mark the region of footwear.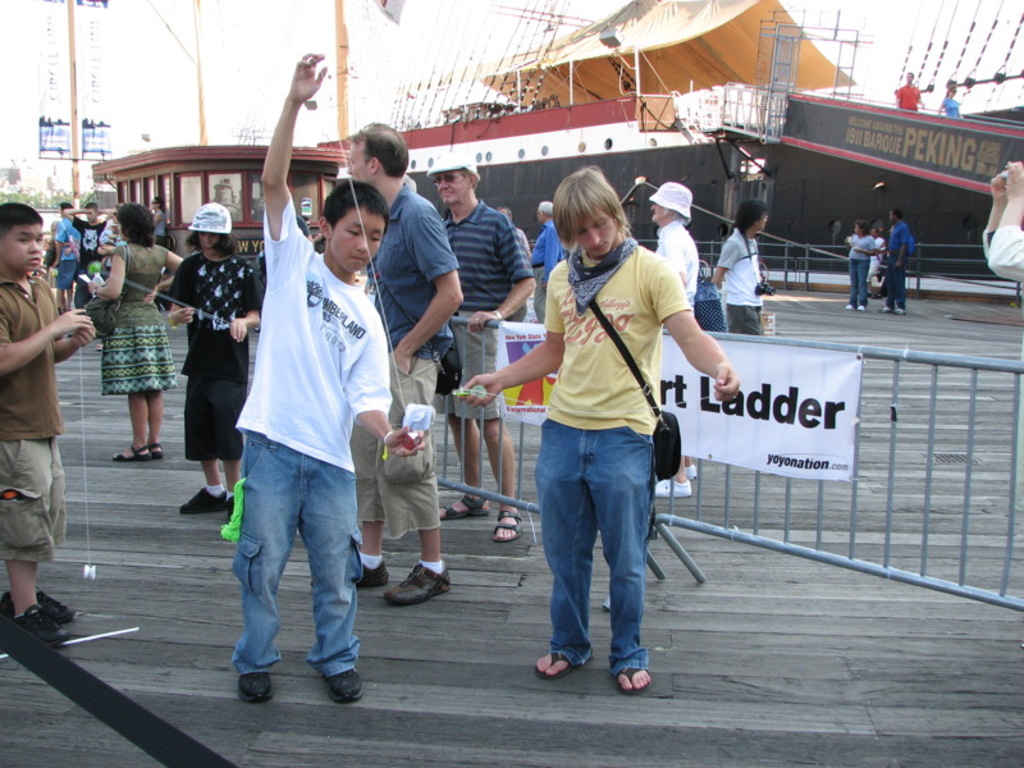
Region: 311:558:390:584.
